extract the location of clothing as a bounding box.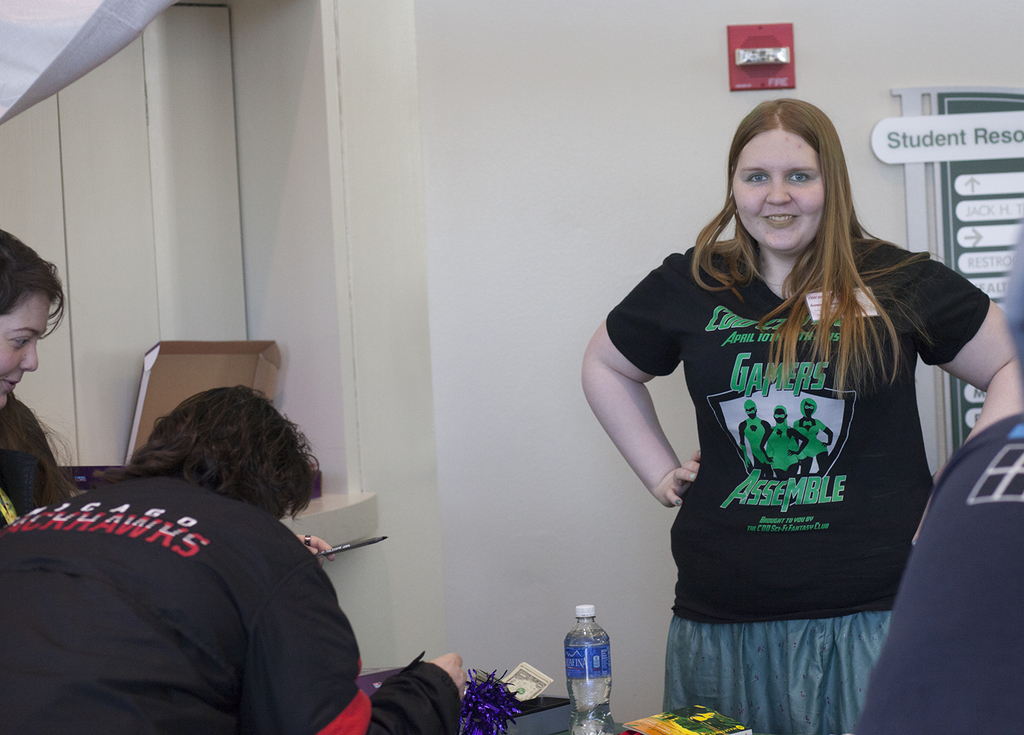
bbox(851, 414, 1023, 734).
